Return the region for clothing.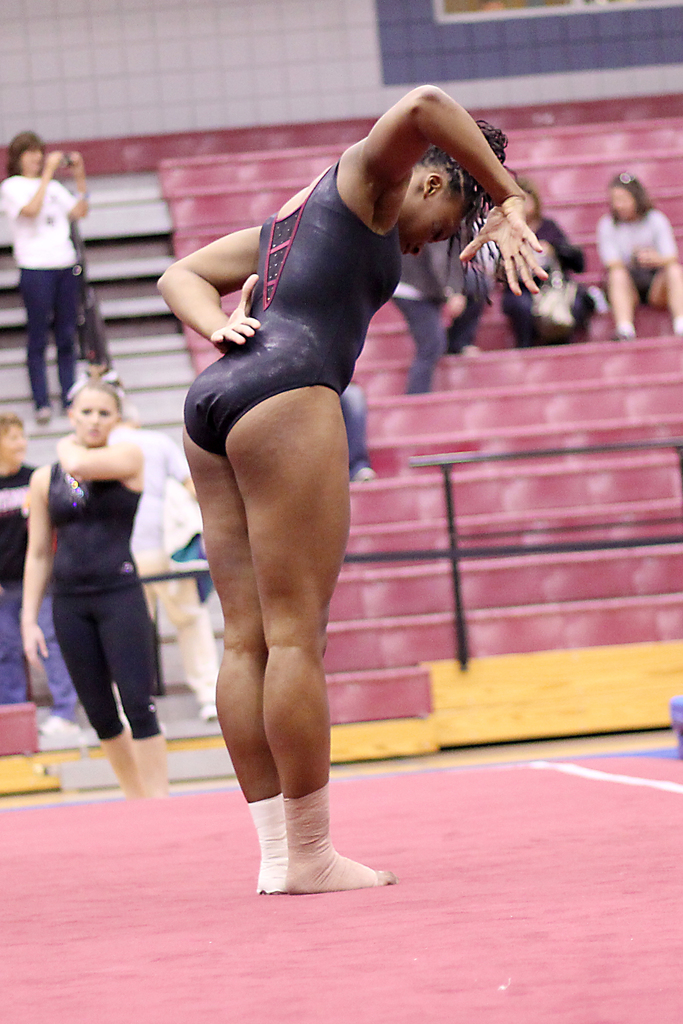
(left=0, top=168, right=93, bottom=410).
